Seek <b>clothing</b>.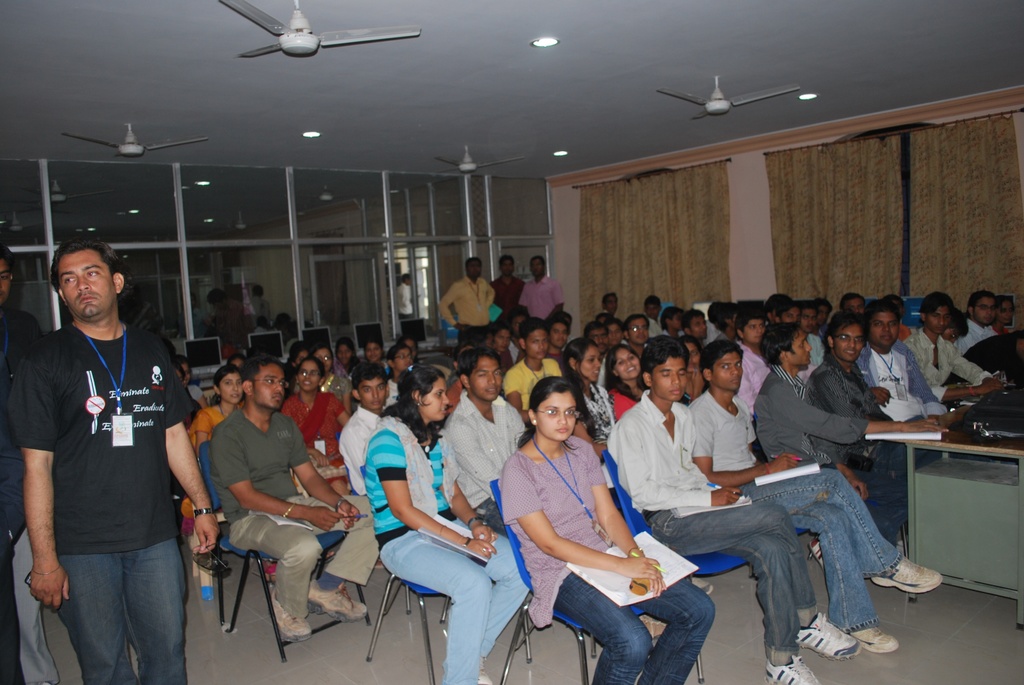
685:389:905:632.
